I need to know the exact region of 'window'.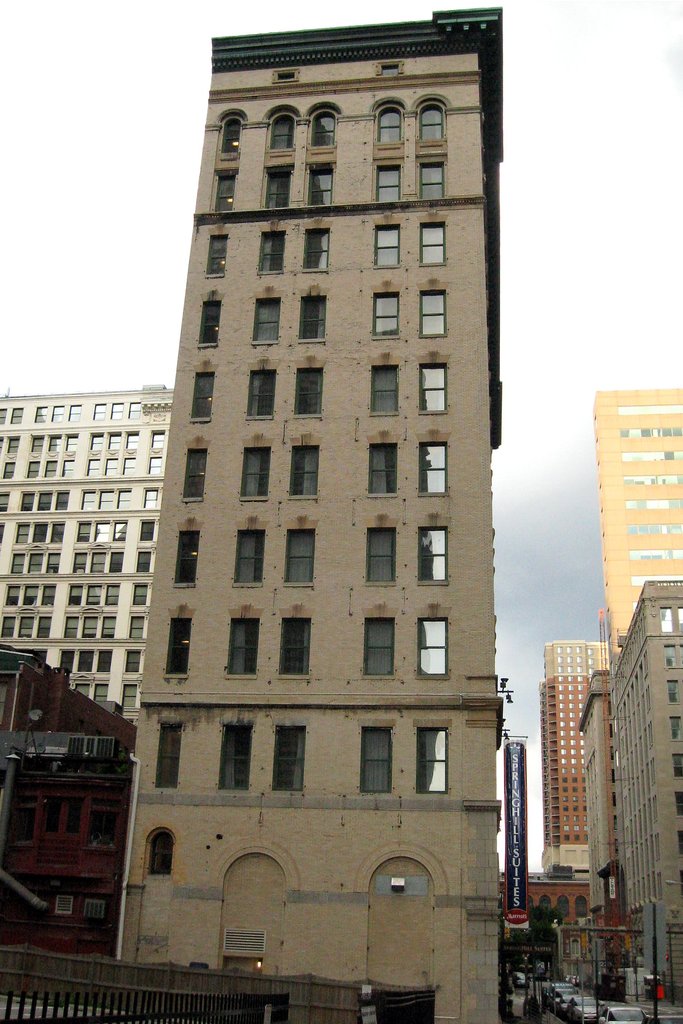
Region: bbox=(236, 445, 268, 502).
